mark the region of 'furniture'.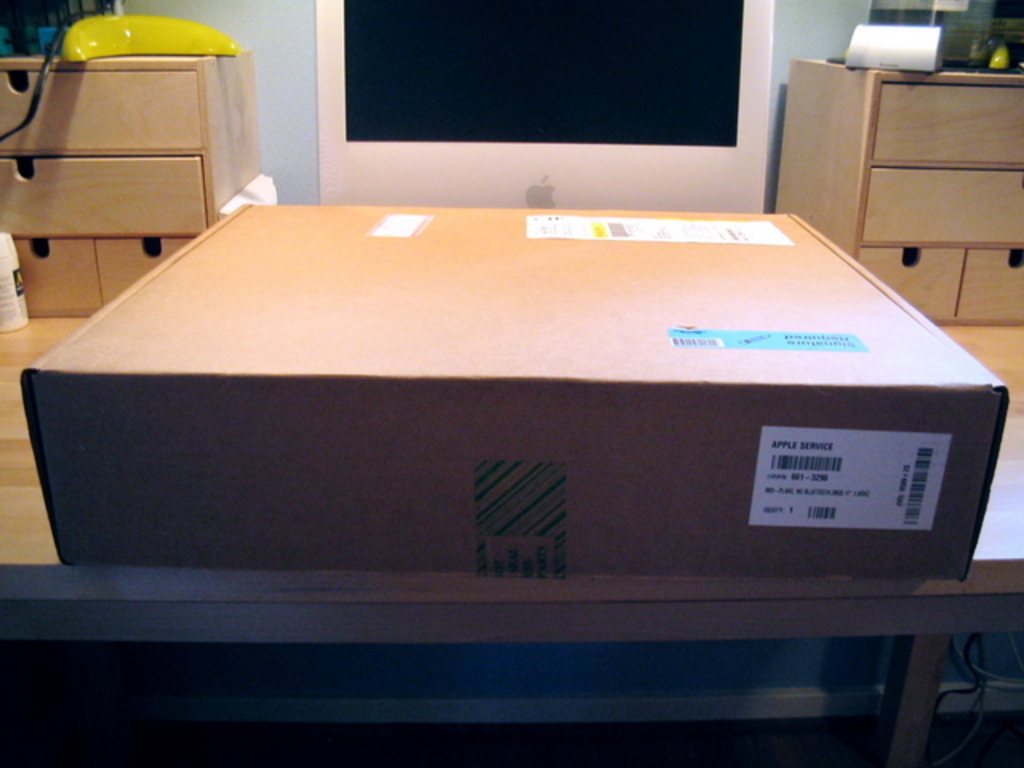
Region: [792, 54, 1022, 326].
